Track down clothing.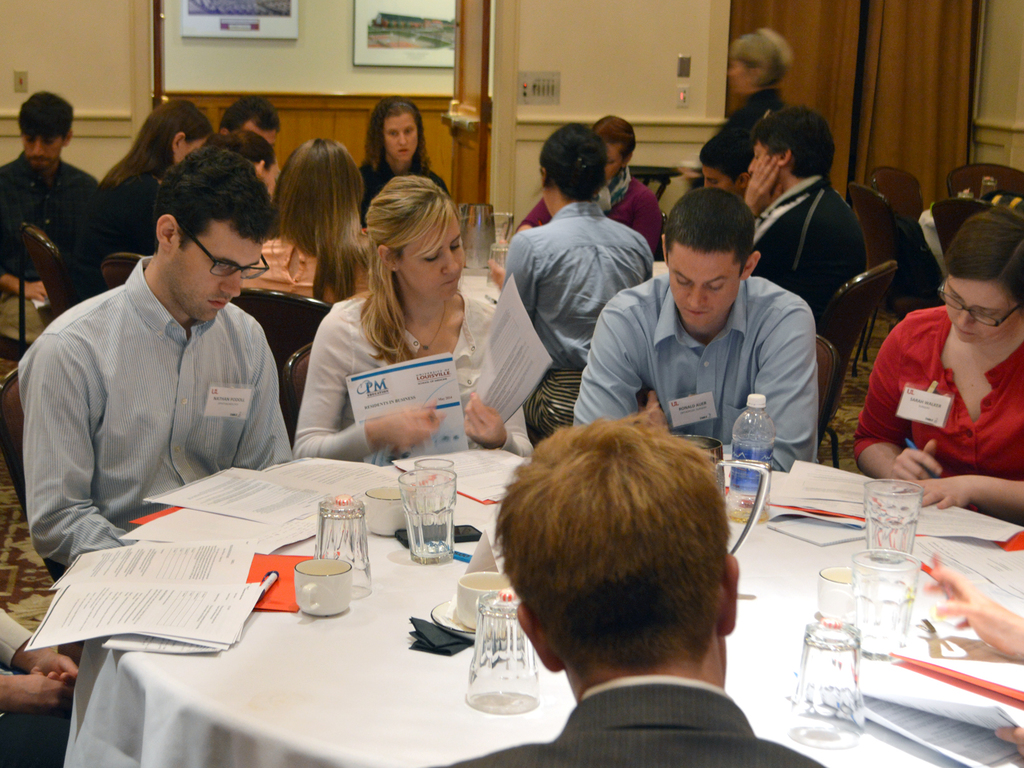
Tracked to 863/266/1008/486.
